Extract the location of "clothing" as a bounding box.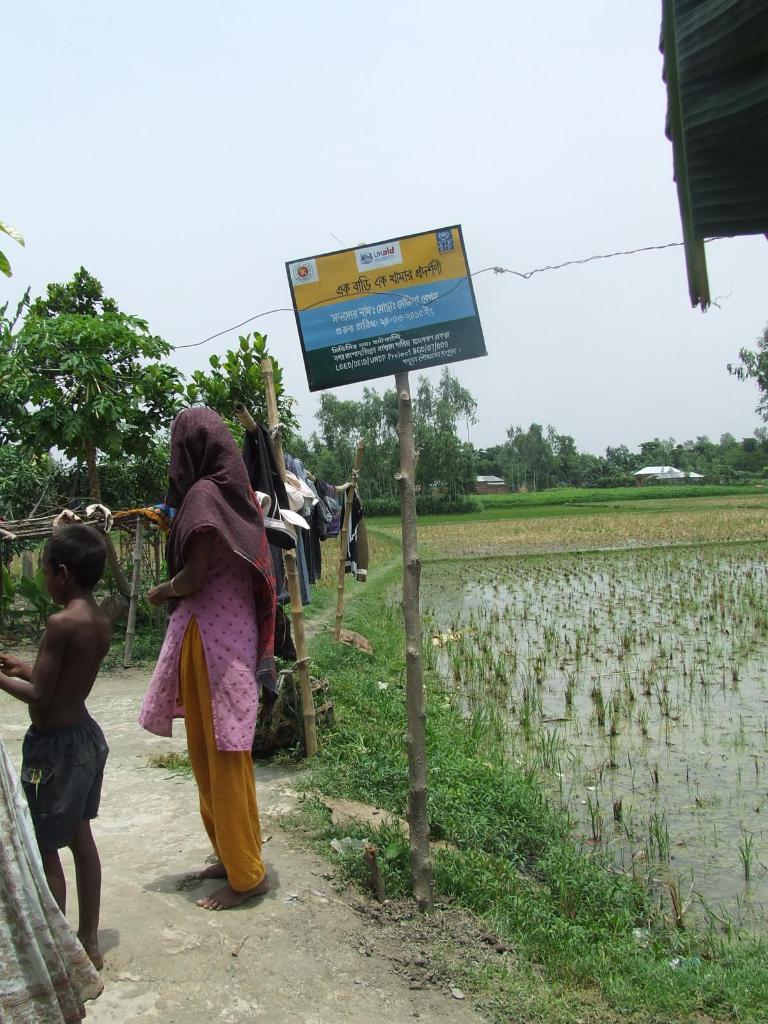
region(12, 717, 107, 856).
